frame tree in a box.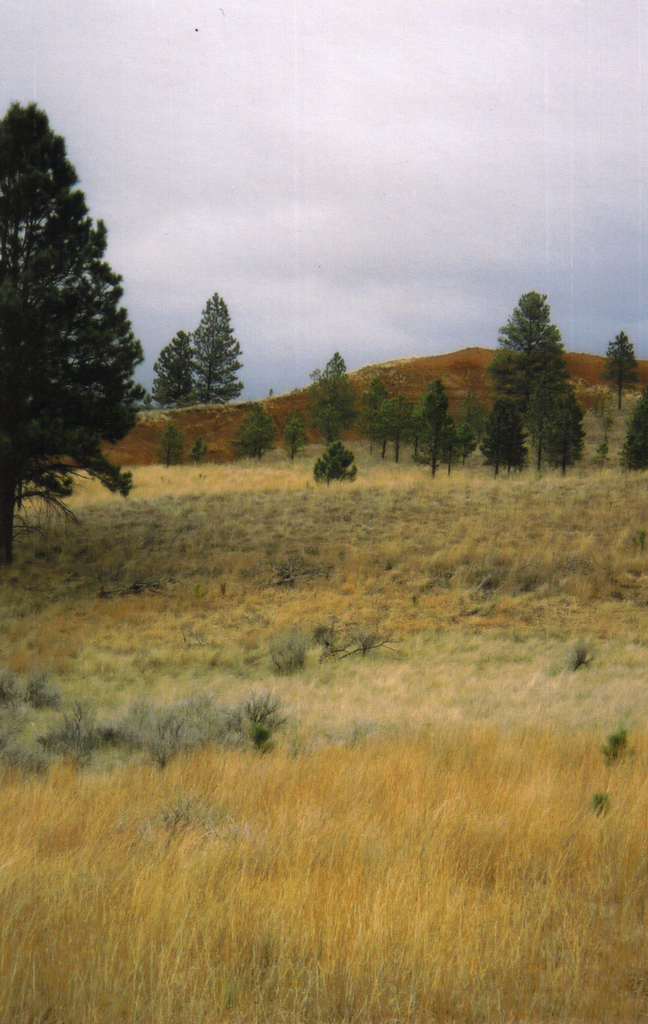
(left=307, top=348, right=362, bottom=451).
